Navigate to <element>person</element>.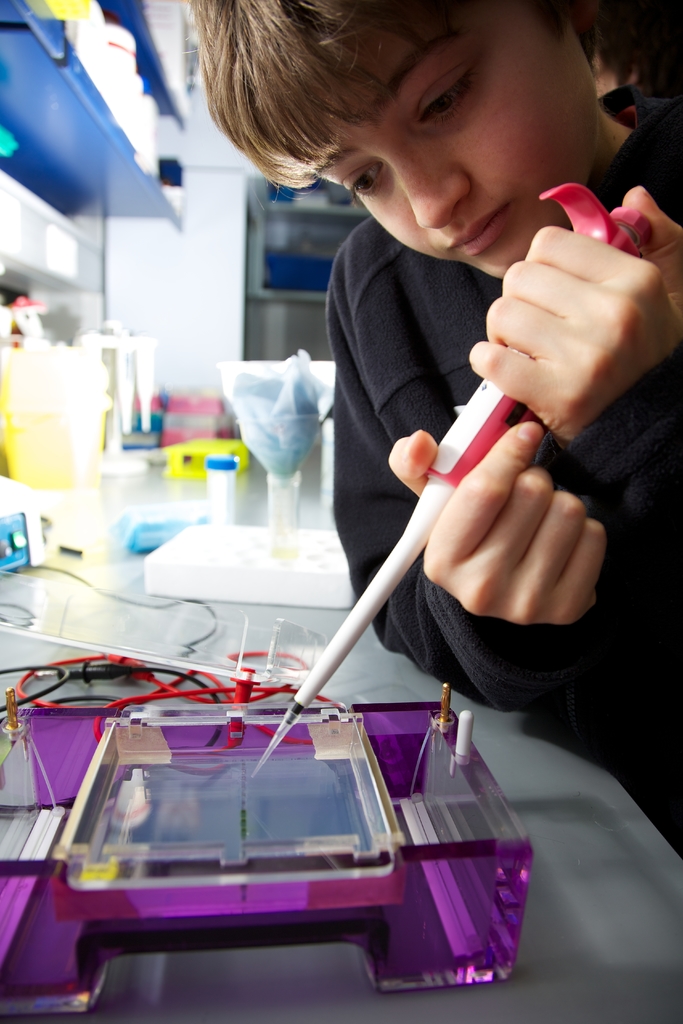
Navigation target: bbox=[204, 0, 657, 865].
